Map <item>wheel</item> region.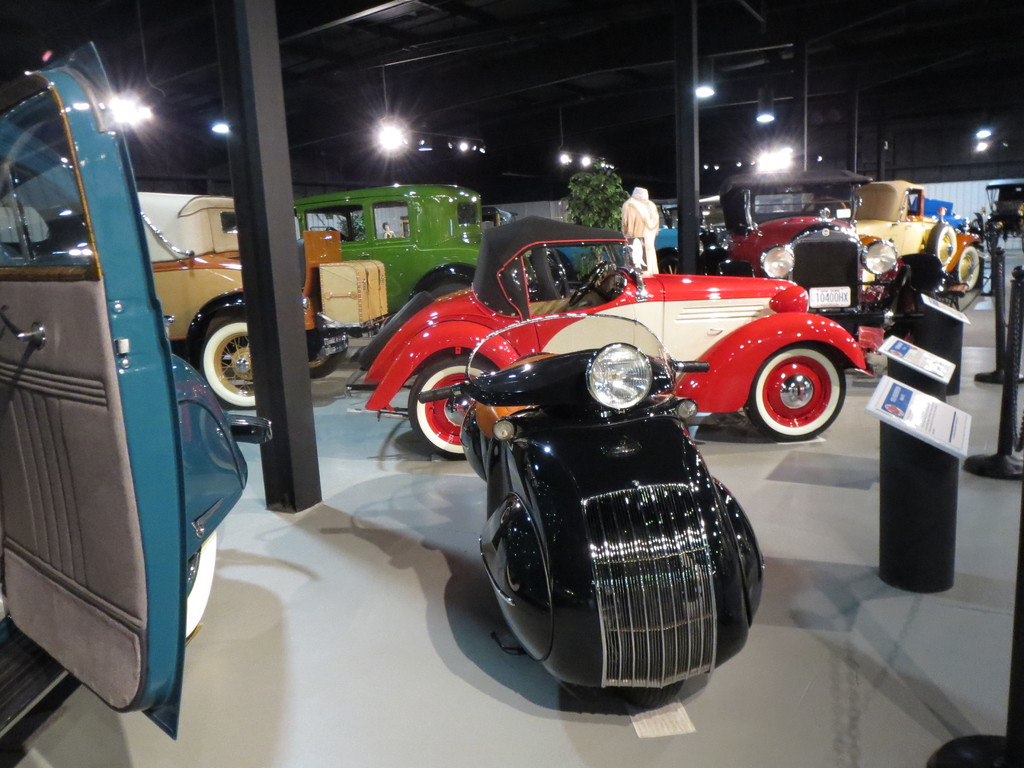
Mapped to [x1=403, y1=360, x2=494, y2=460].
